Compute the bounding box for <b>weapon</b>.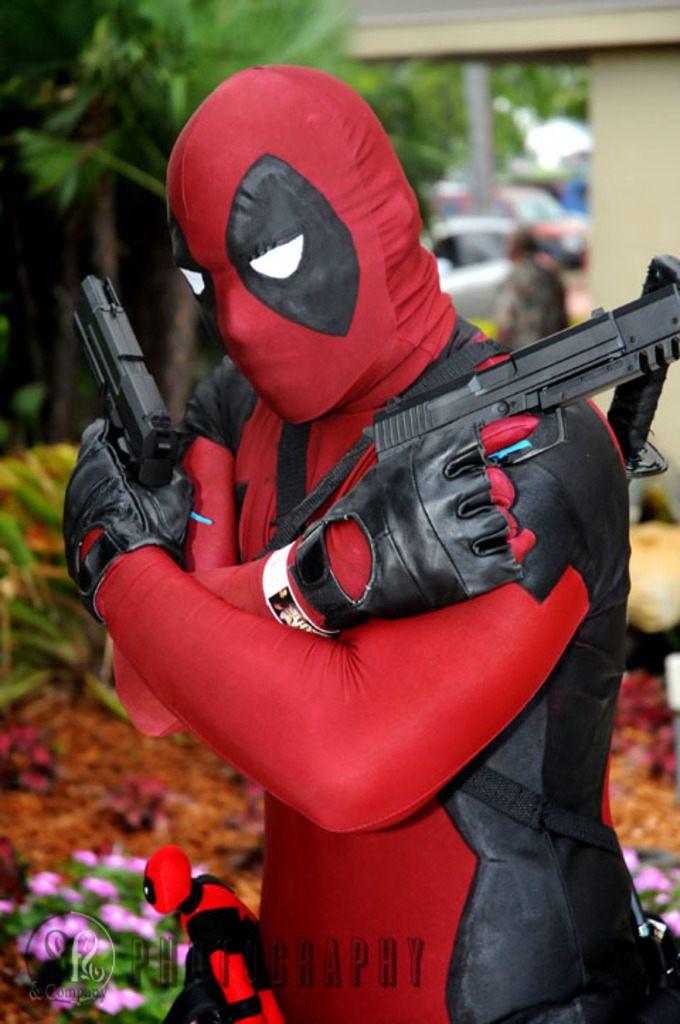
locate(606, 249, 662, 500).
